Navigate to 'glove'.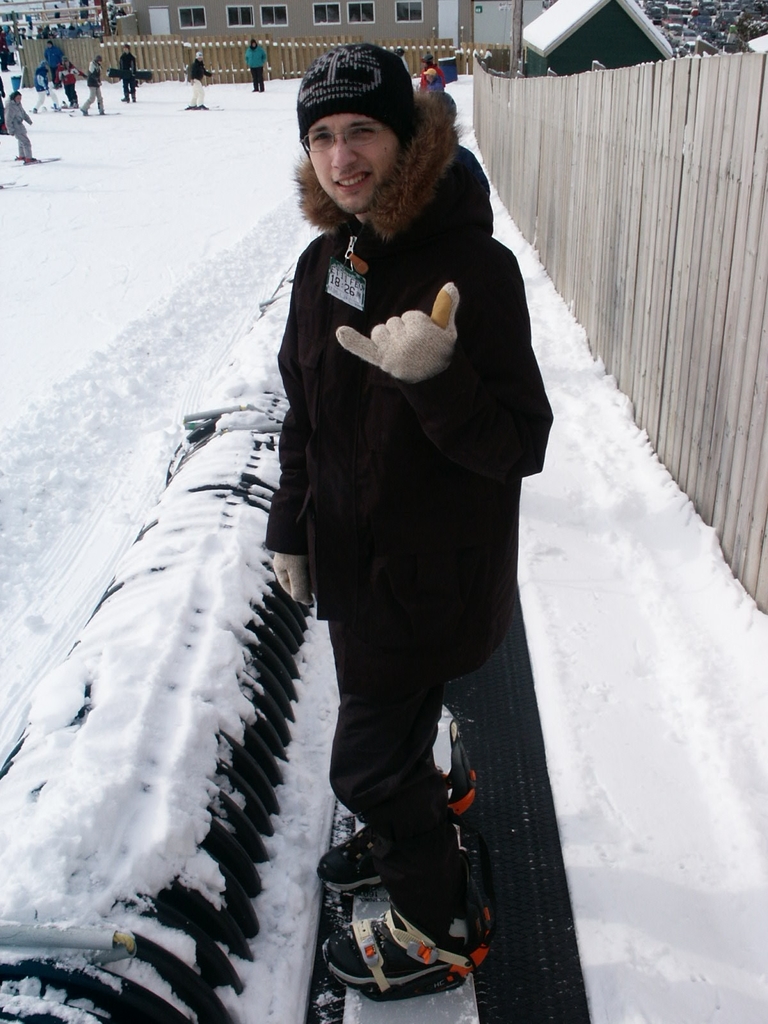
Navigation target: rect(338, 279, 460, 383).
